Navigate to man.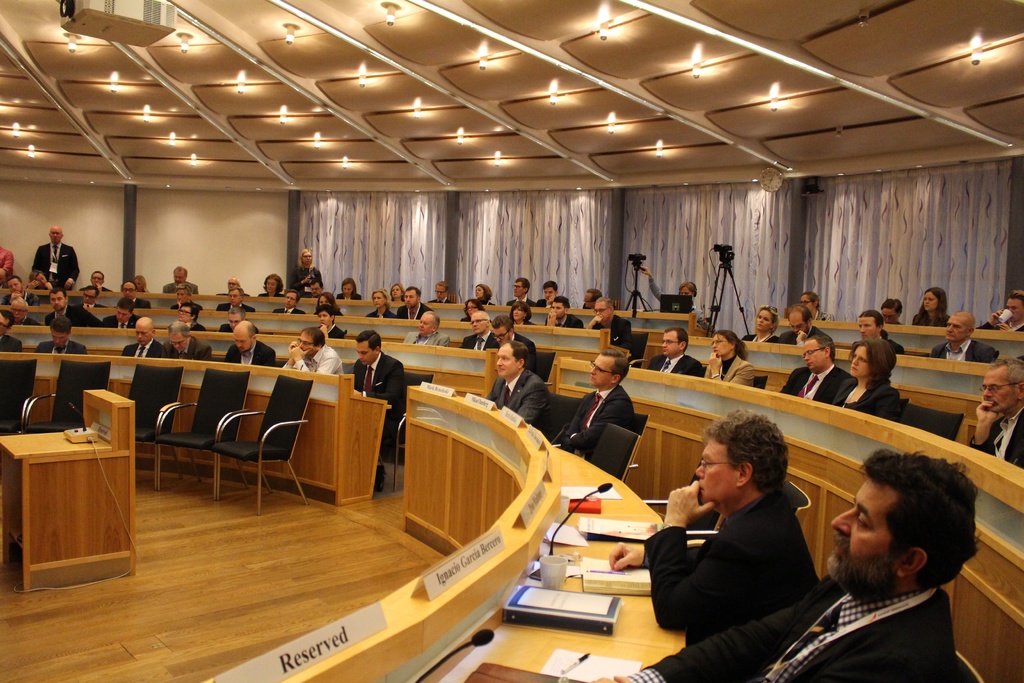
Navigation target: {"x1": 783, "y1": 336, "x2": 854, "y2": 413}.
